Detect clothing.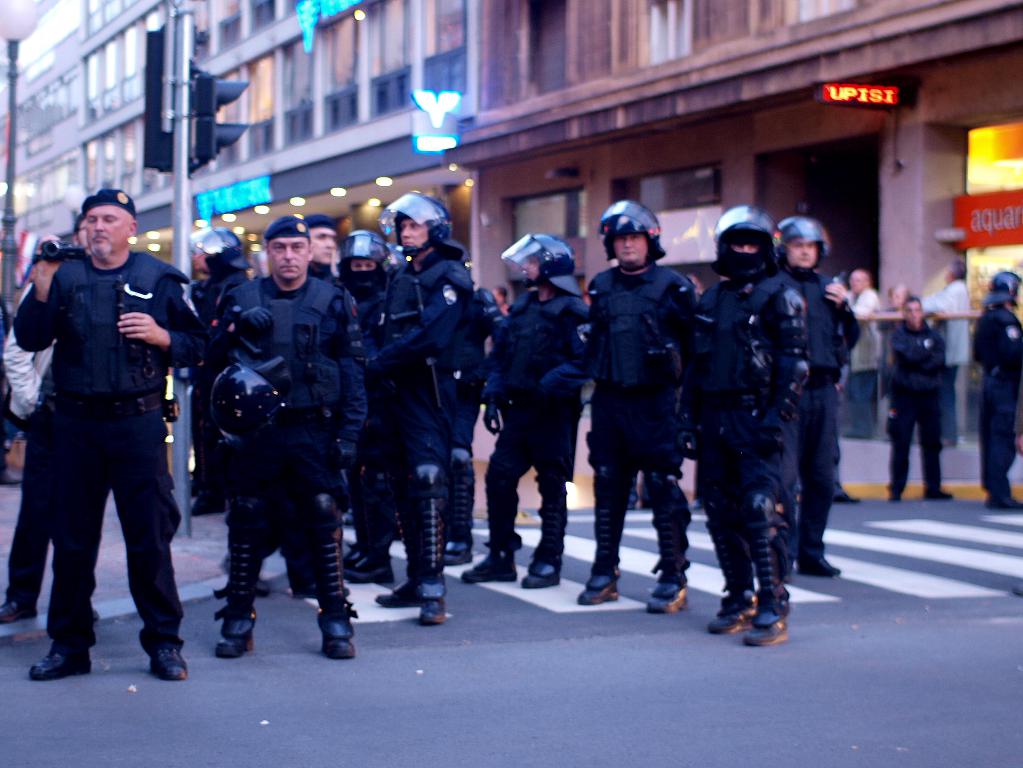
Detected at detection(920, 280, 971, 430).
